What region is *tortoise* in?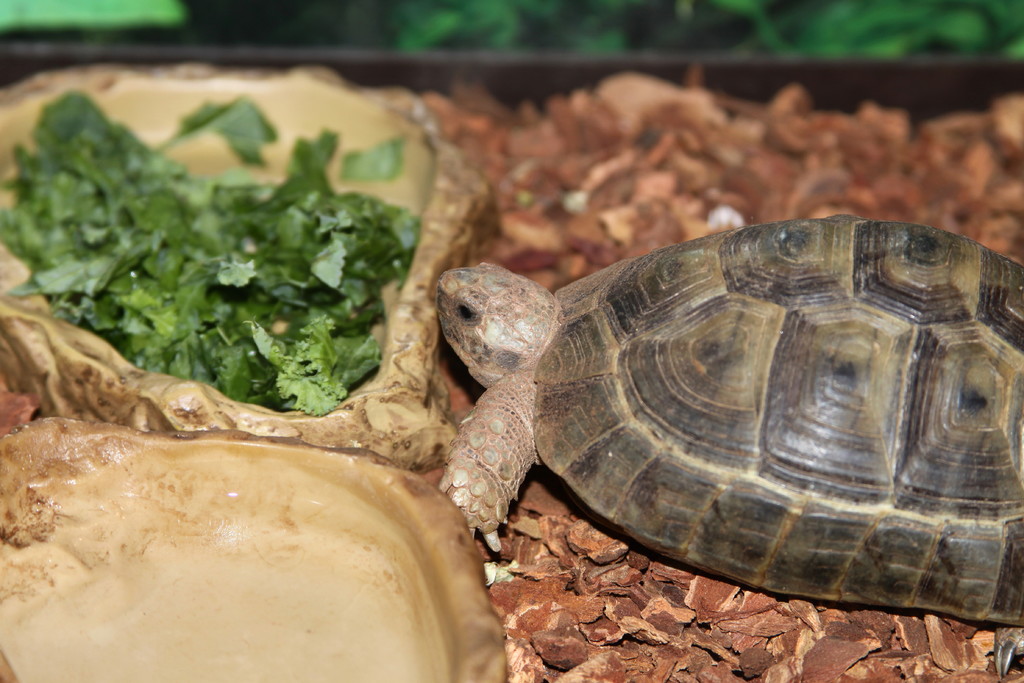
Rect(433, 214, 1023, 682).
